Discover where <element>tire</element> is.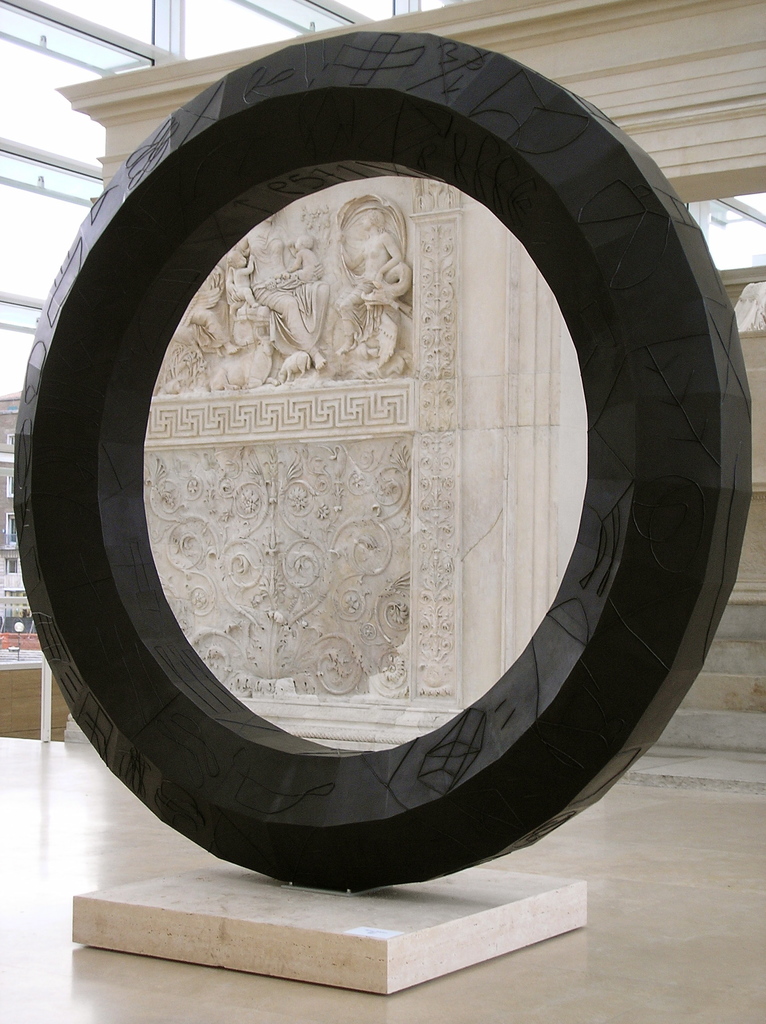
Discovered at 10, 31, 754, 888.
